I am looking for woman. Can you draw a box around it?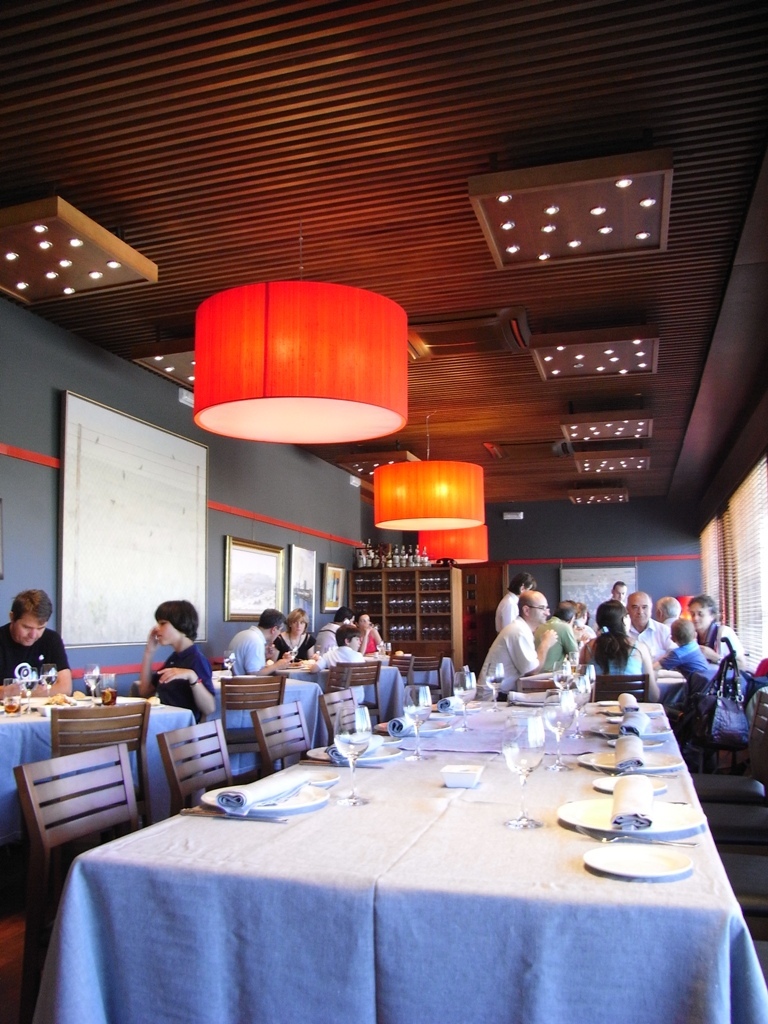
Sure, the bounding box is BBox(669, 593, 743, 663).
